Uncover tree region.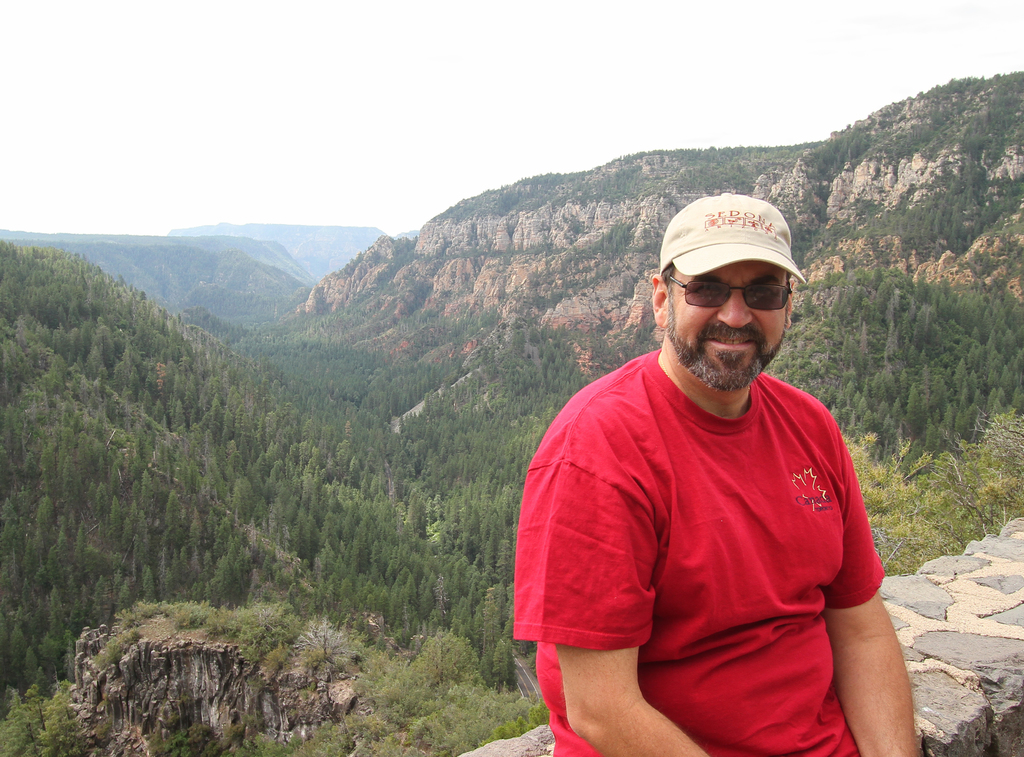
Uncovered: bbox=(36, 493, 56, 567).
